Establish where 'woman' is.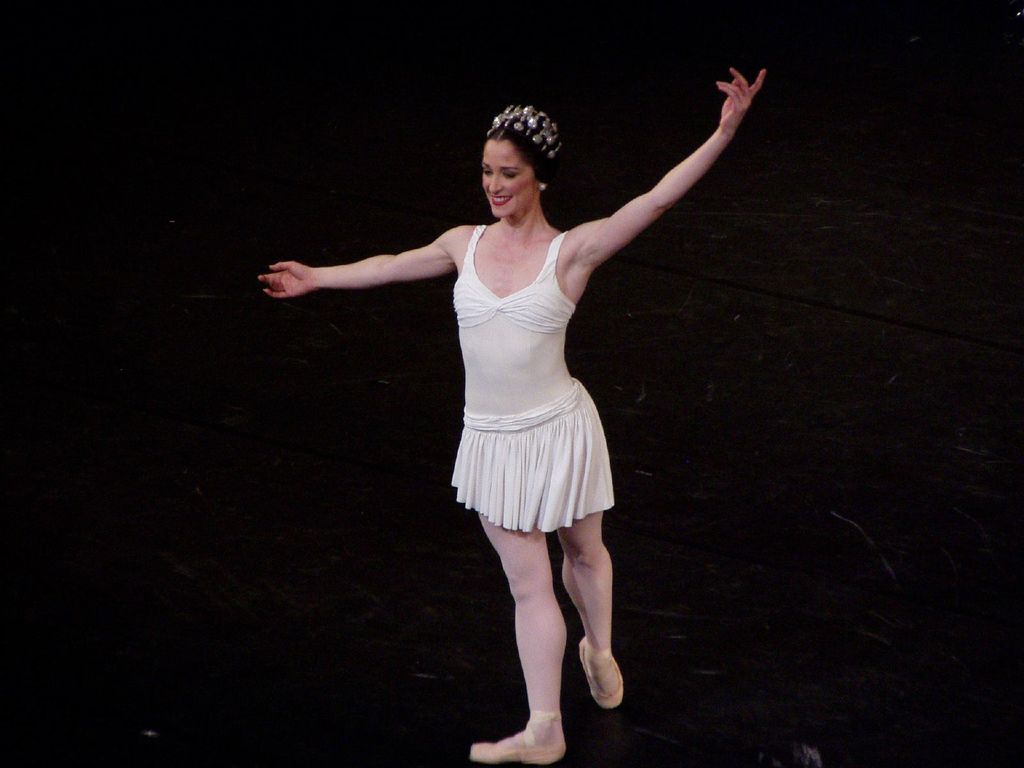
Established at [445,46,767,594].
